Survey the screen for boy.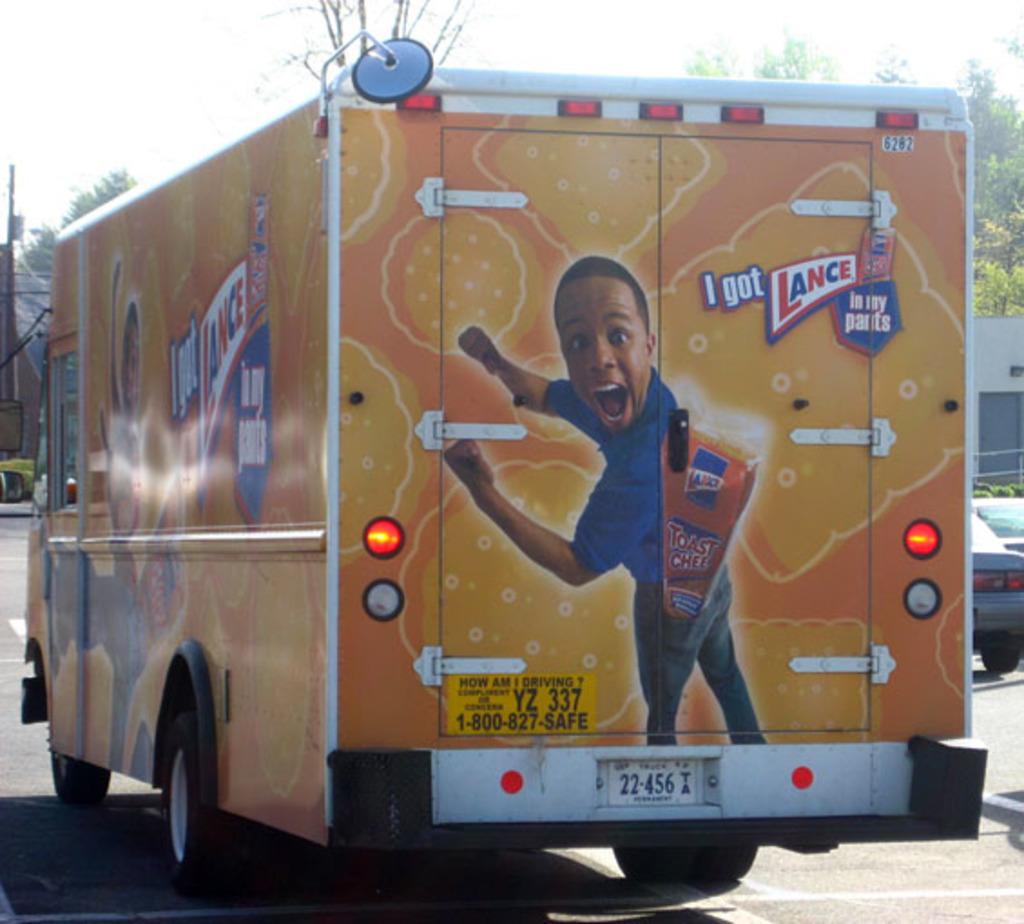
Survey found: bbox=[448, 254, 765, 746].
